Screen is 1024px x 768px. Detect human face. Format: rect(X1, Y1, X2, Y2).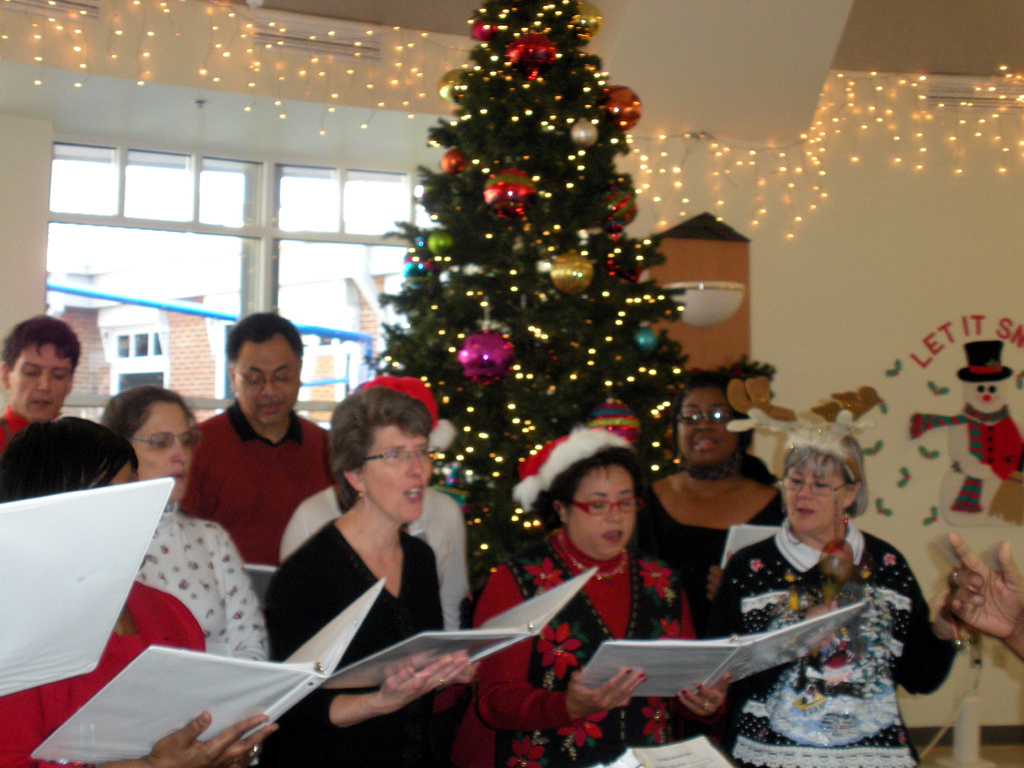
rect(360, 425, 432, 523).
